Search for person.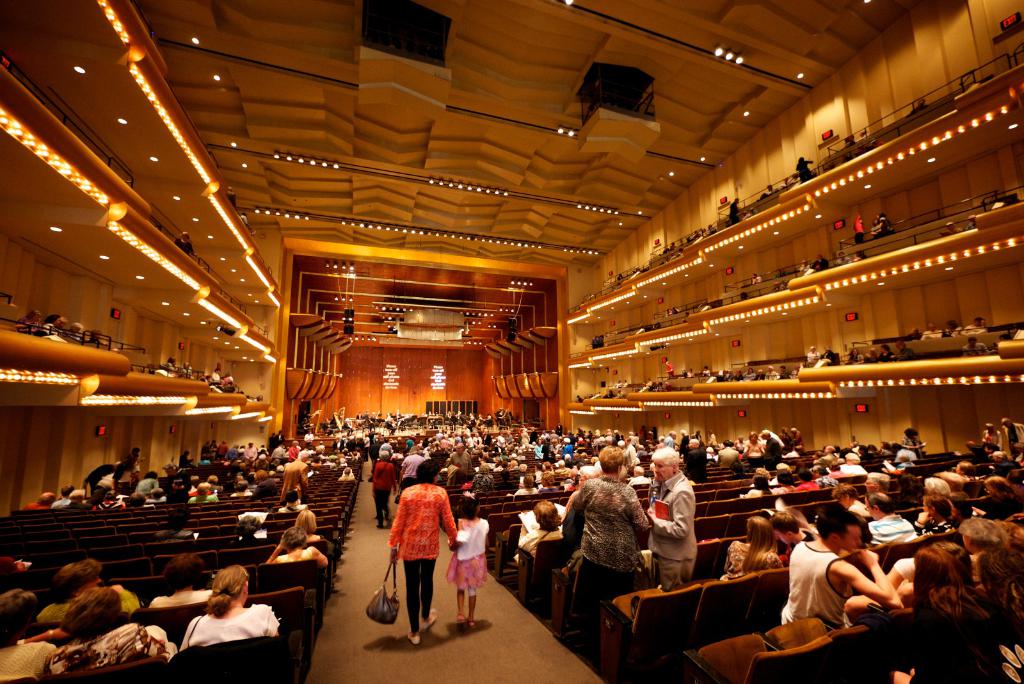
Found at <box>232,480,250,497</box>.
